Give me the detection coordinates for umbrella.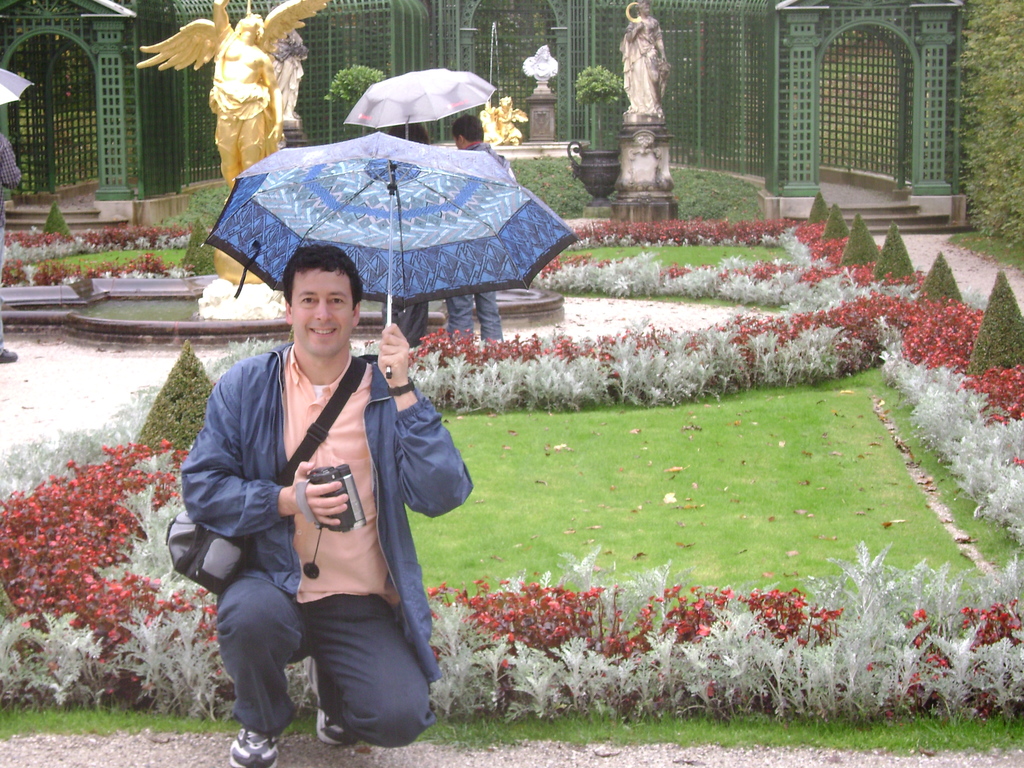
l=201, t=132, r=580, b=381.
